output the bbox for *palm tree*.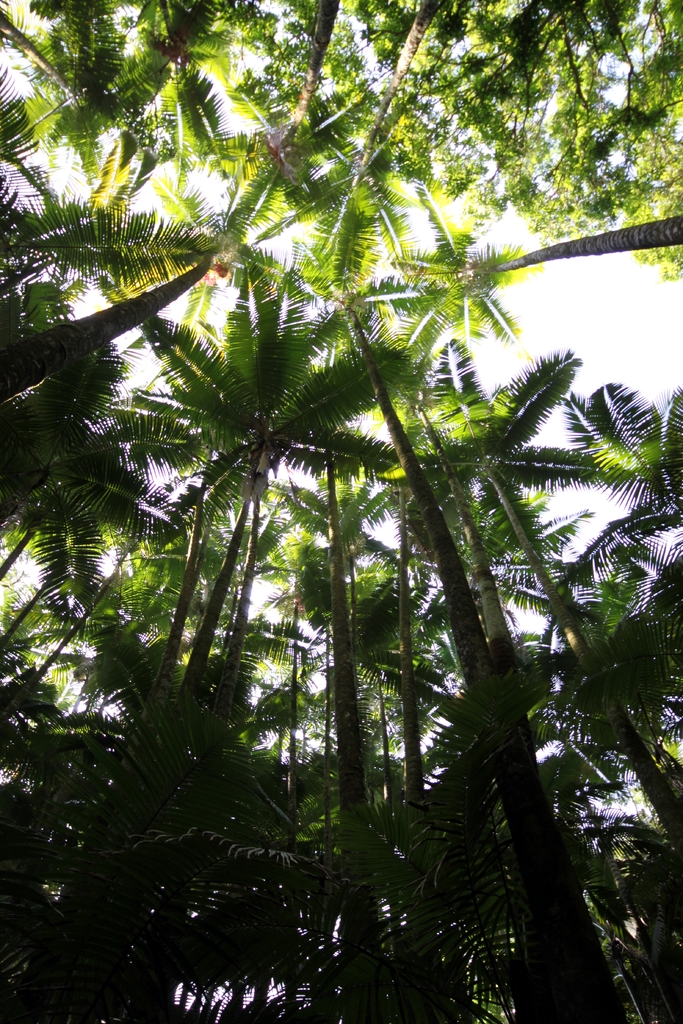
[379, 20, 463, 162].
